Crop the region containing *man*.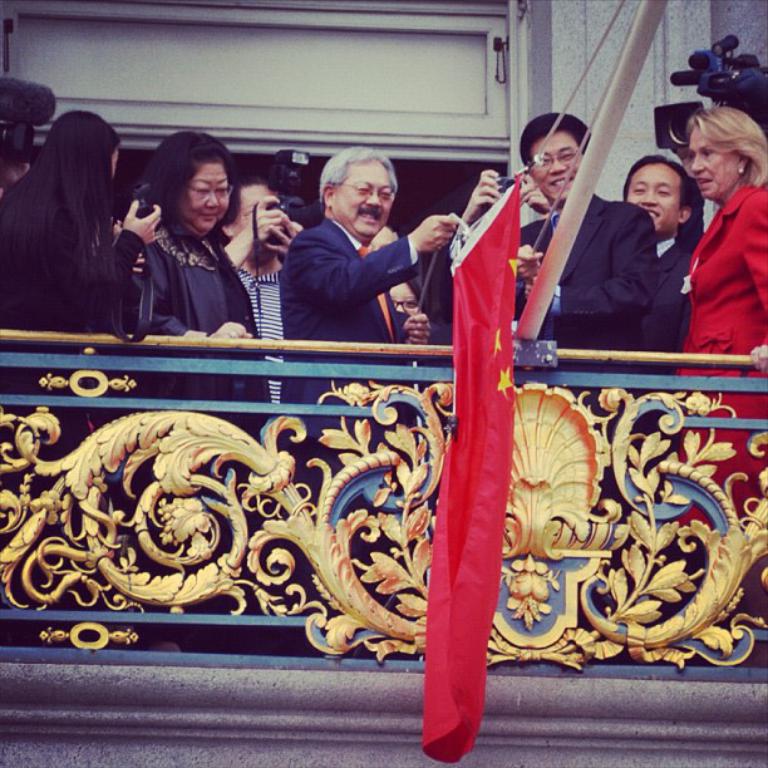
Crop region: (472, 112, 658, 434).
